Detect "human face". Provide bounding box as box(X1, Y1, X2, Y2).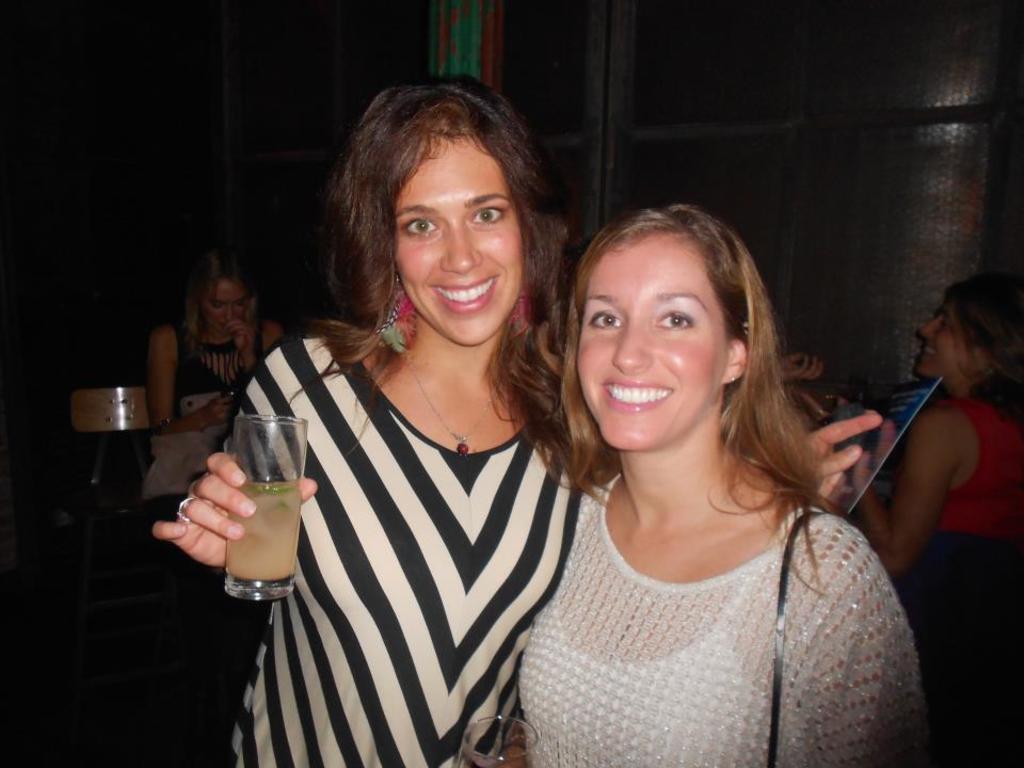
box(914, 301, 979, 382).
